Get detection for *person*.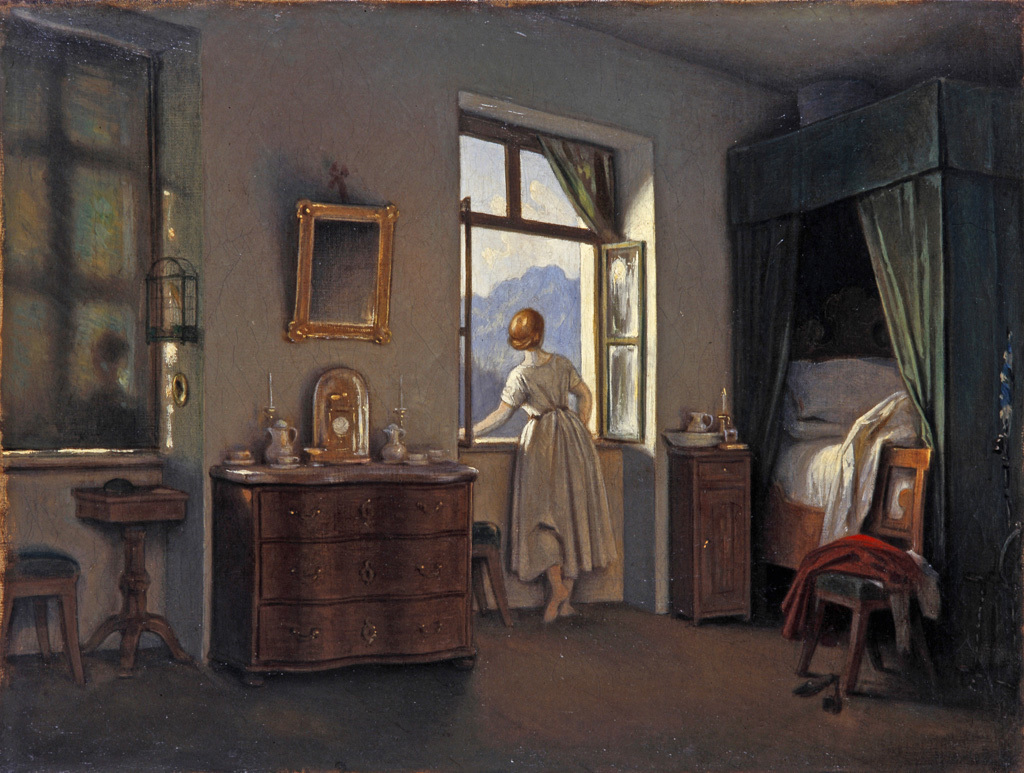
Detection: region(459, 308, 619, 625).
